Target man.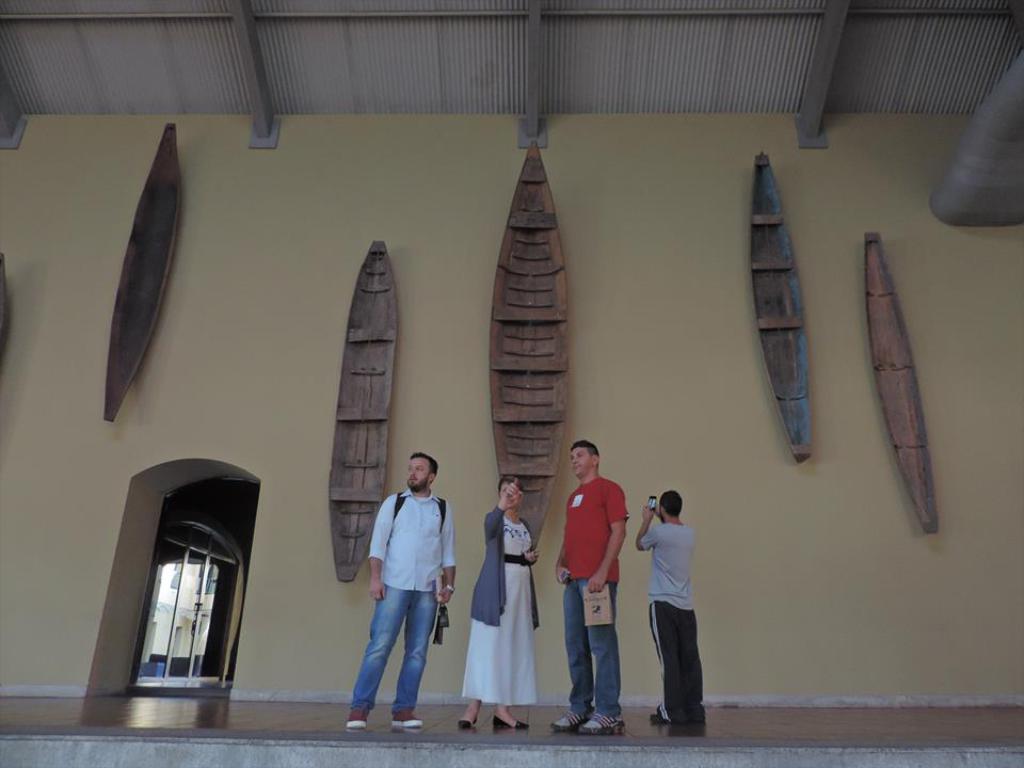
Target region: bbox=(555, 442, 628, 733).
